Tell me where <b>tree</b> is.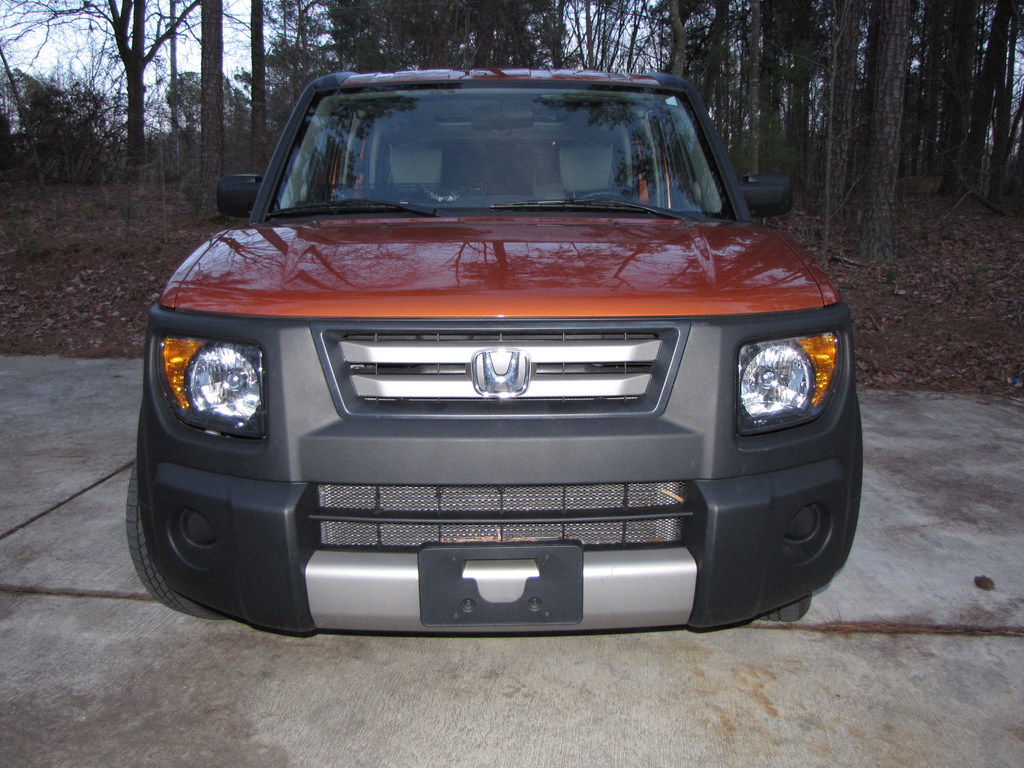
<b>tree</b> is at (left=202, top=0, right=224, bottom=222).
